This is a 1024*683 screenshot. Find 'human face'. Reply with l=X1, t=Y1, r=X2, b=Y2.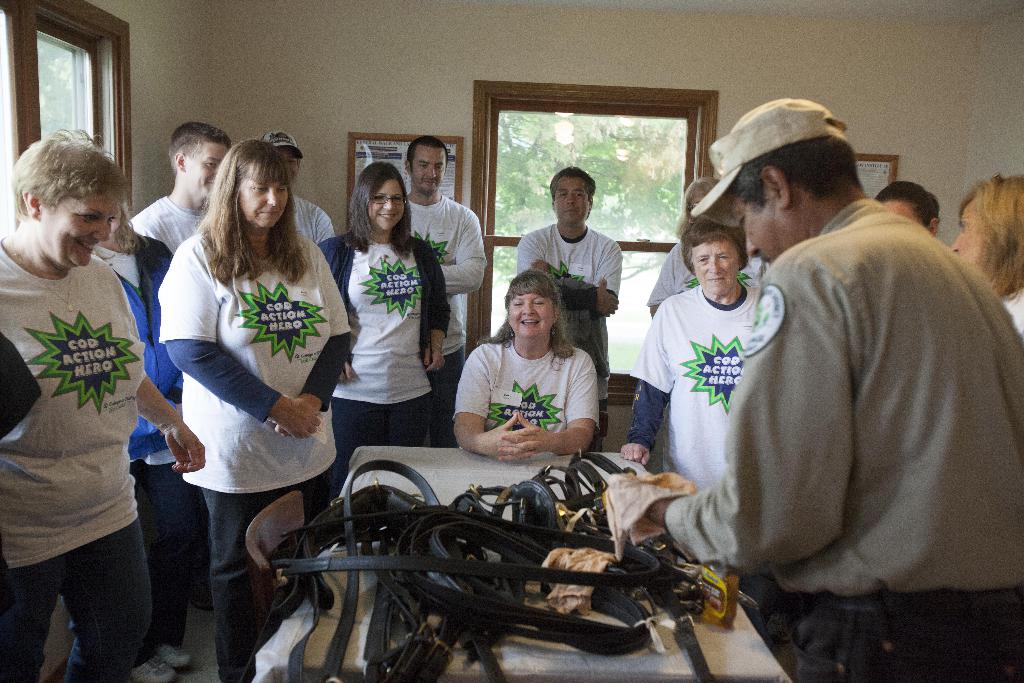
l=236, t=173, r=289, b=227.
